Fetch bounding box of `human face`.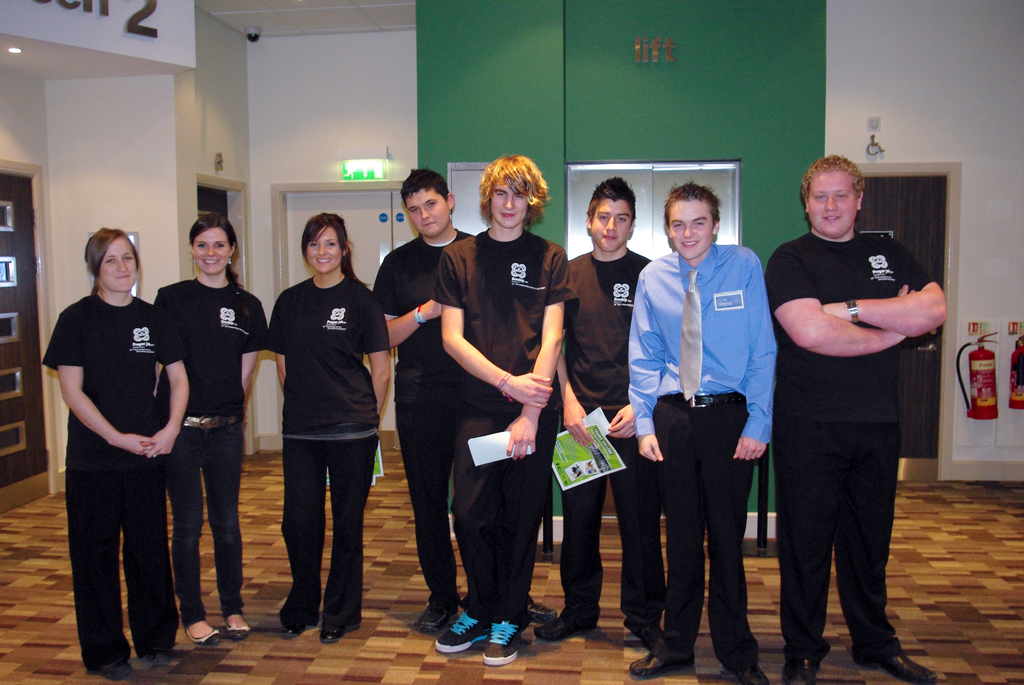
Bbox: (x1=303, y1=225, x2=342, y2=272).
